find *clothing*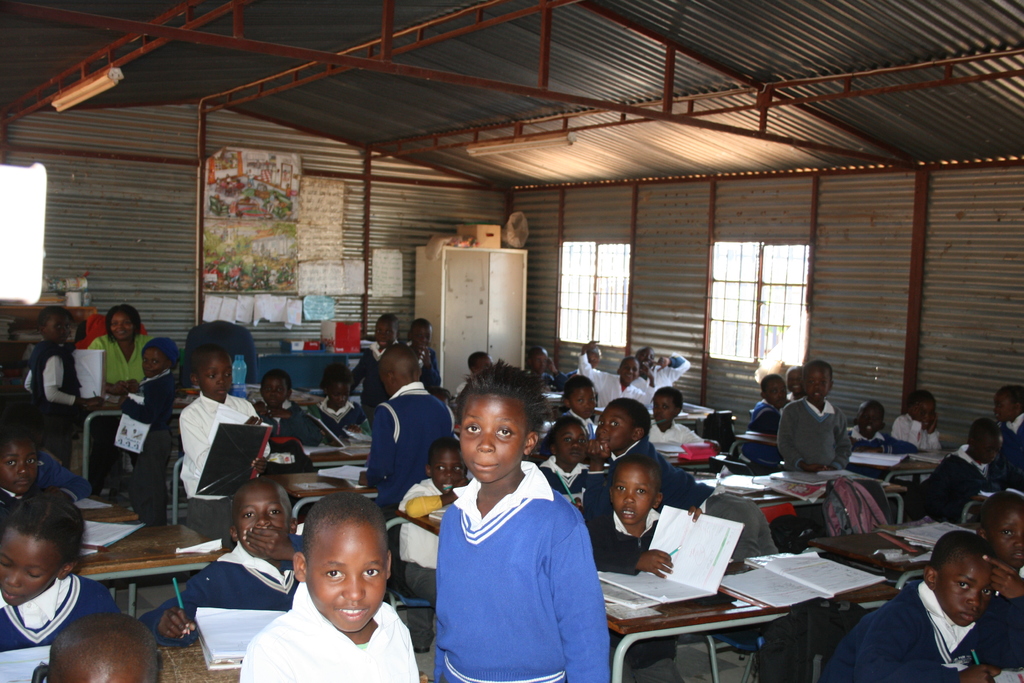
{"left": 415, "top": 353, "right": 440, "bottom": 399}
